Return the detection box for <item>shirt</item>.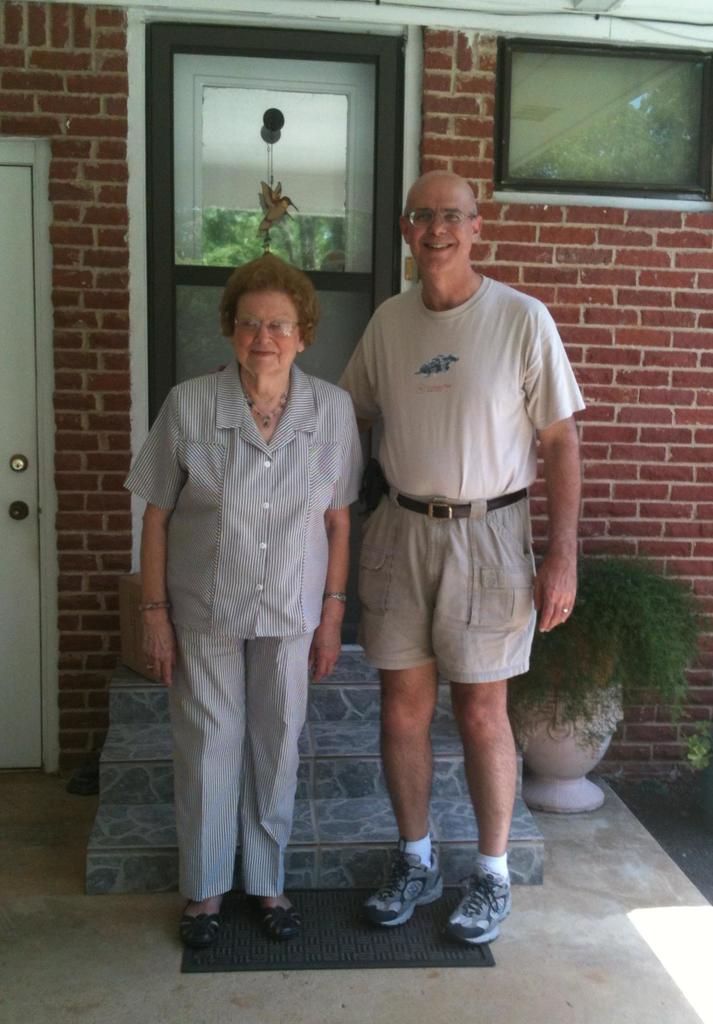
(123, 358, 373, 646).
